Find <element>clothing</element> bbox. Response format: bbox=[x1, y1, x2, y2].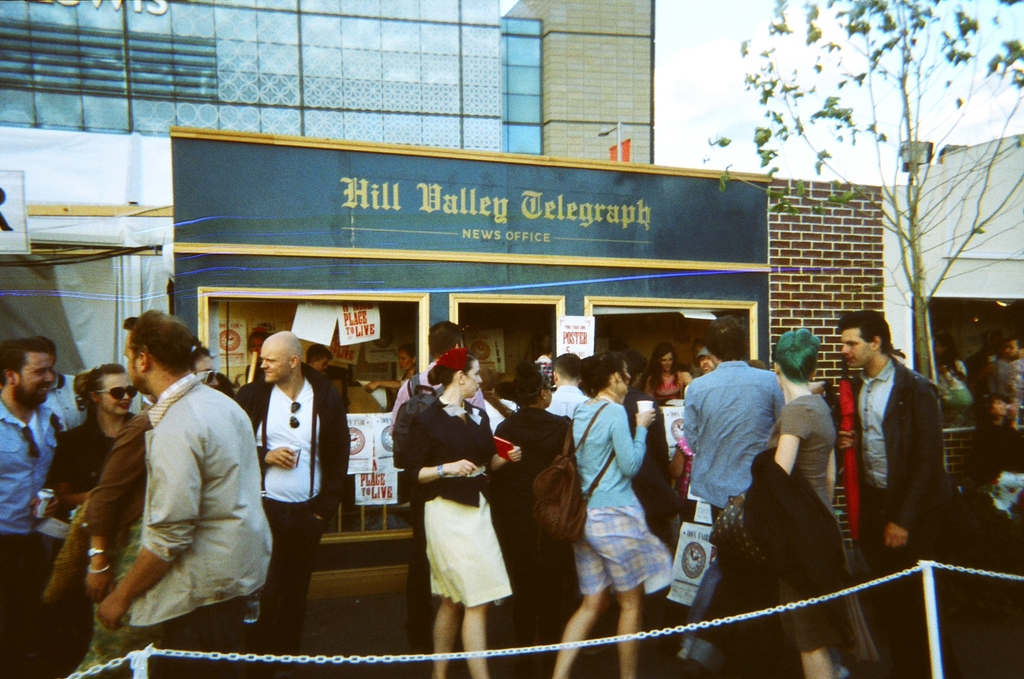
bbox=[37, 424, 109, 548].
